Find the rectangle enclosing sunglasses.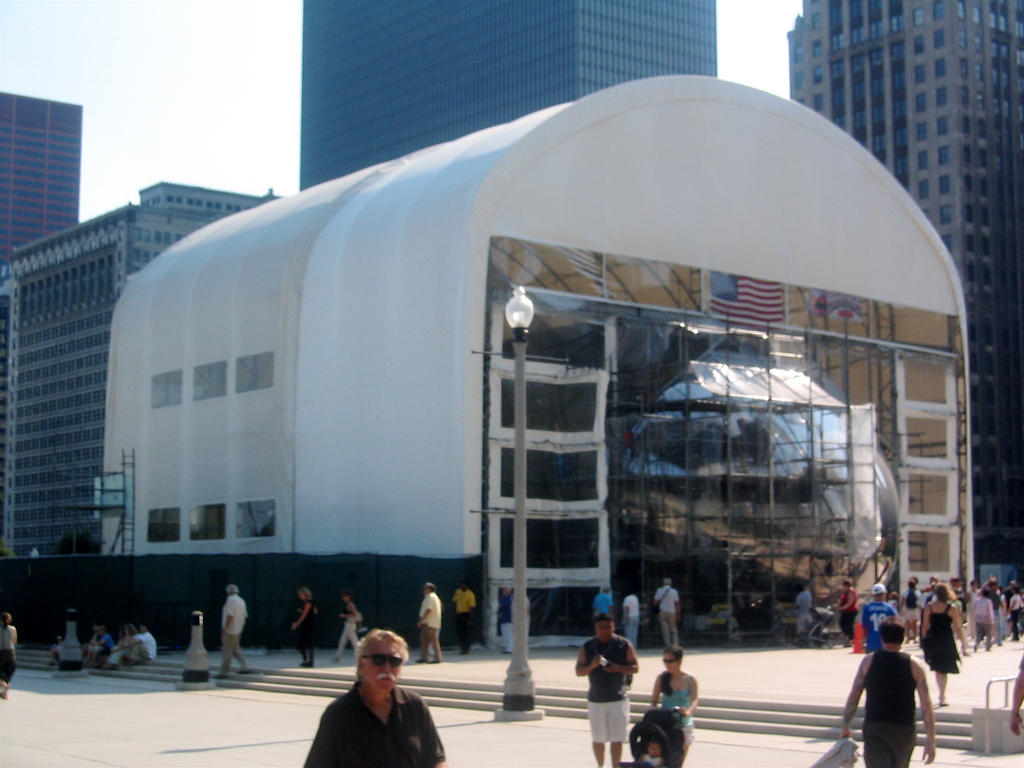
l=365, t=656, r=401, b=663.
